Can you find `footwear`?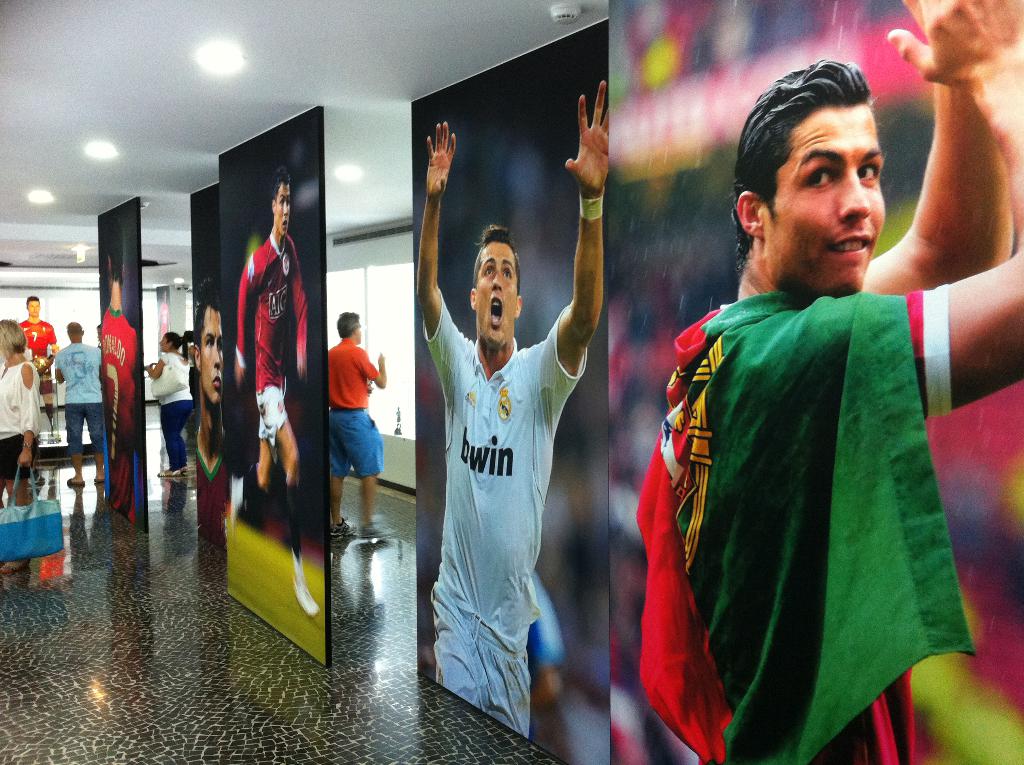
Yes, bounding box: l=0, t=554, r=26, b=579.
